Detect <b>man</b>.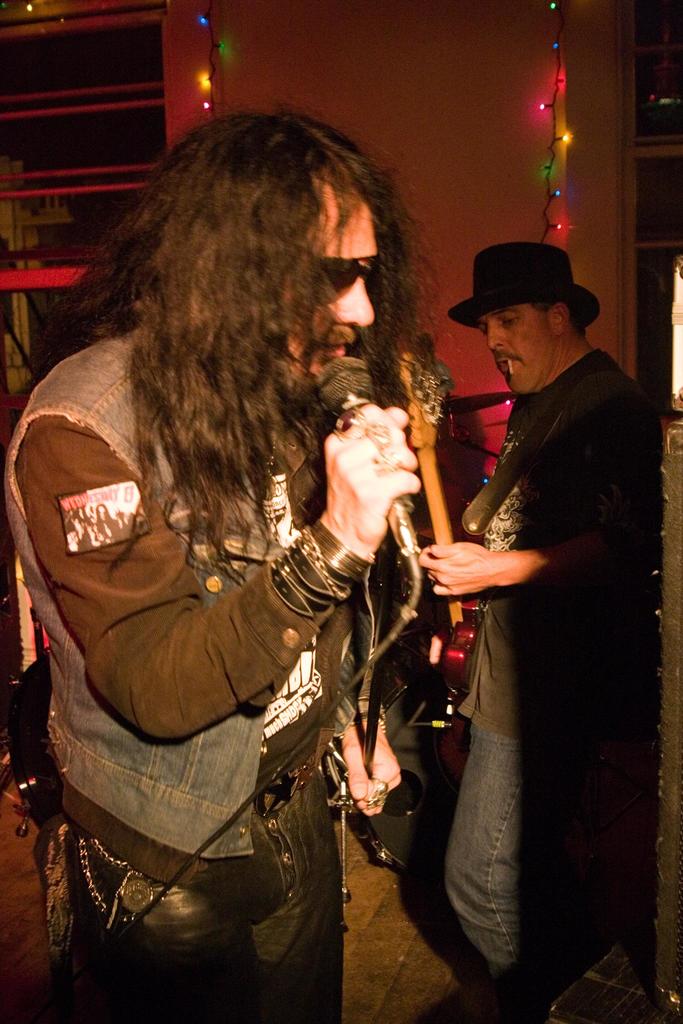
Detected at 0/104/434/1023.
